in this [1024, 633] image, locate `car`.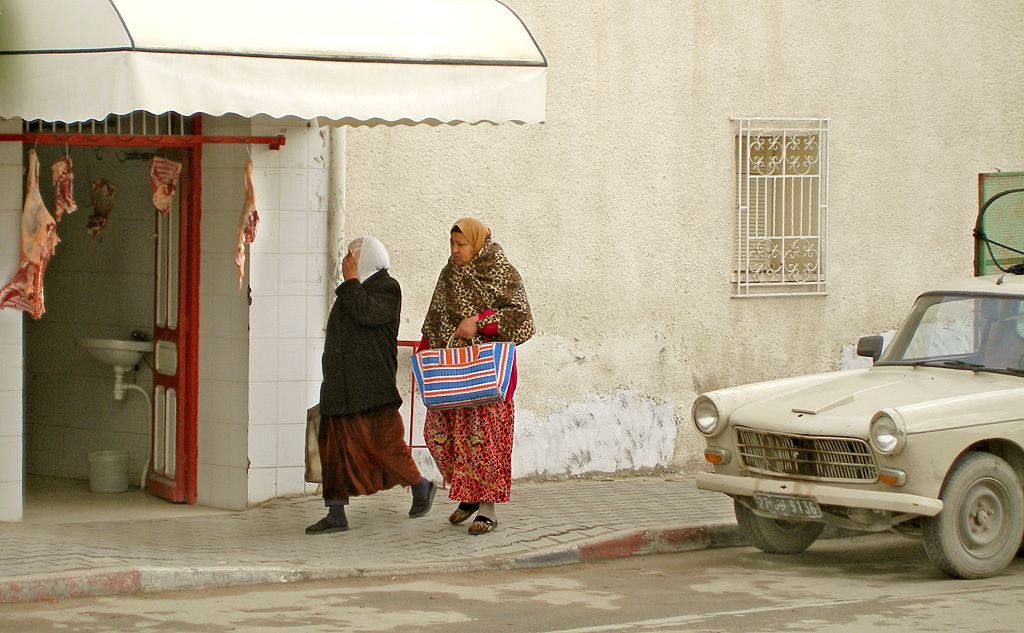
Bounding box: 684 293 1020 573.
